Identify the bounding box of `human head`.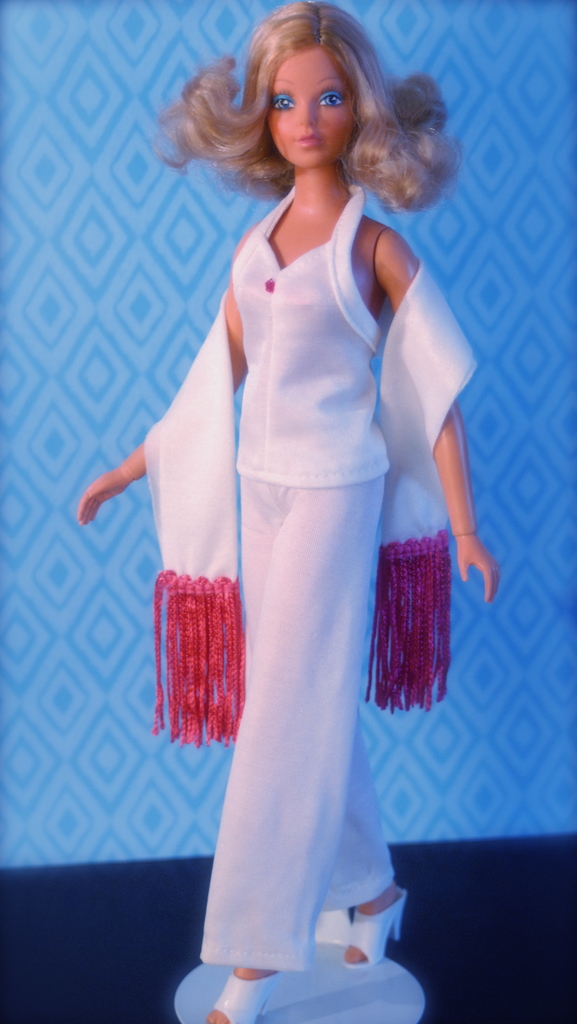
rect(149, 4, 460, 207).
